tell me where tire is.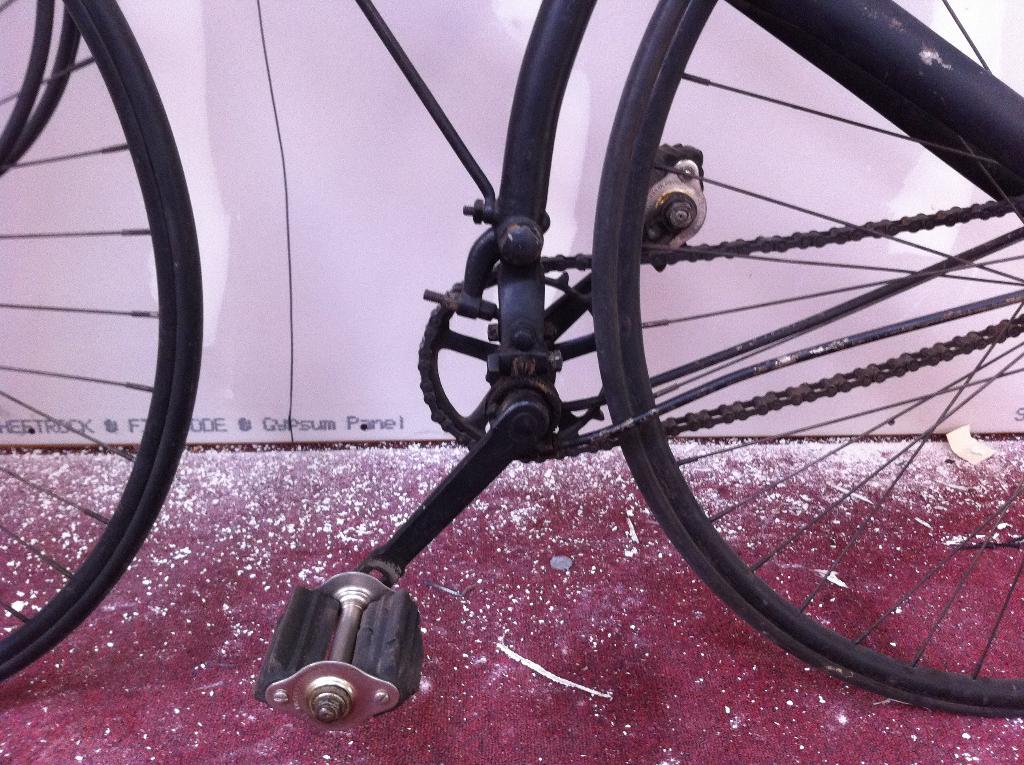
tire is at 594,0,1023,718.
